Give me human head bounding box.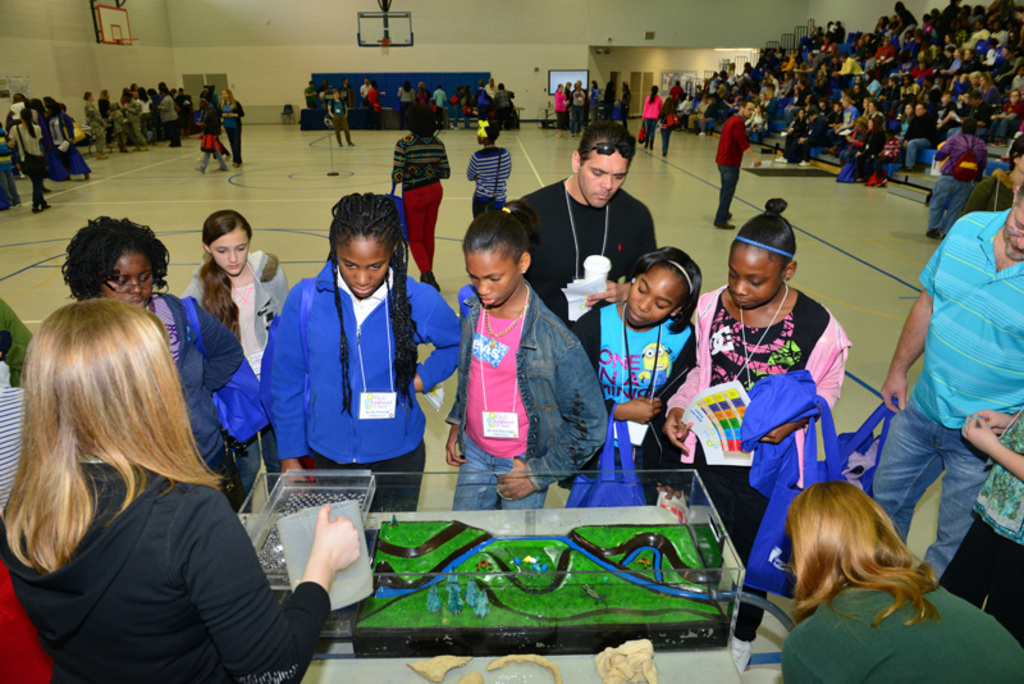
l=1007, t=141, r=1023, b=168.
